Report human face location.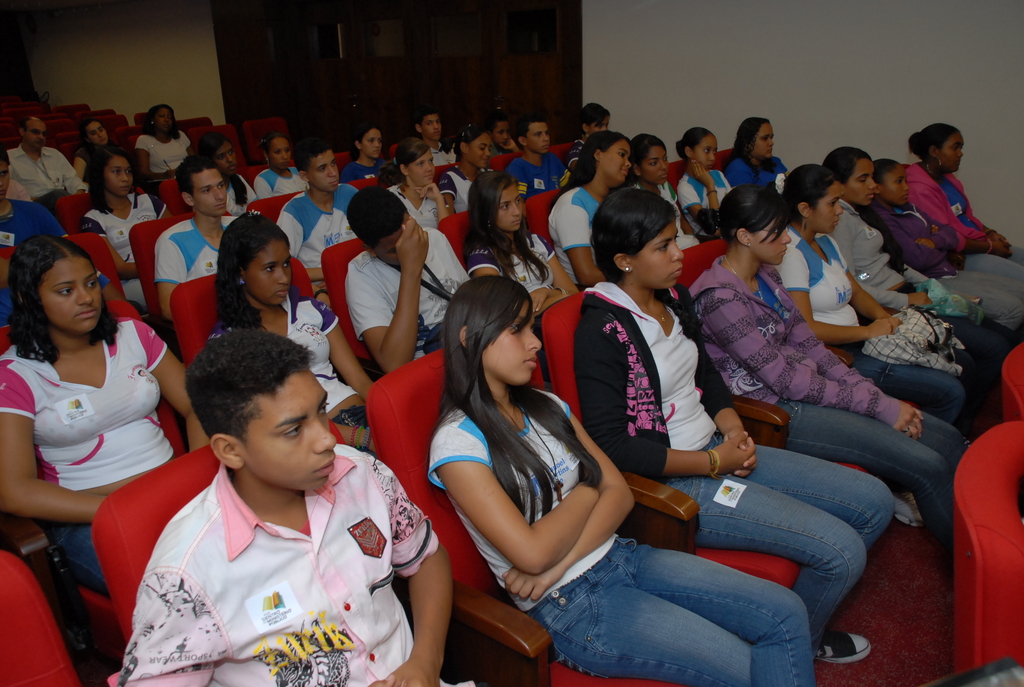
Report: BBox(483, 310, 547, 383).
